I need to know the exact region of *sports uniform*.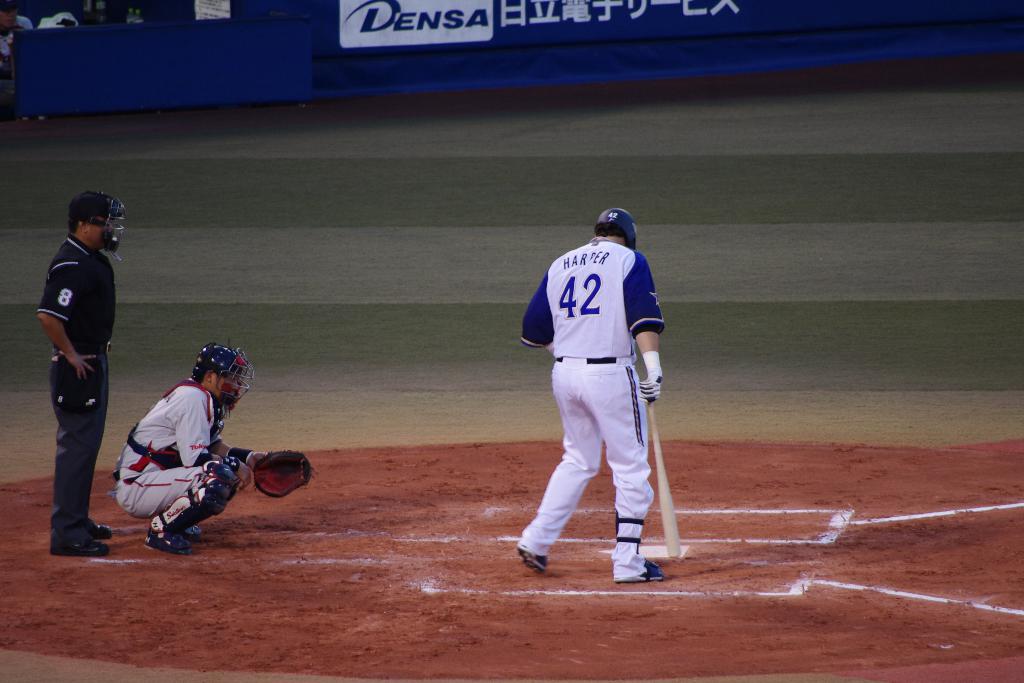
Region: rect(40, 227, 113, 543).
